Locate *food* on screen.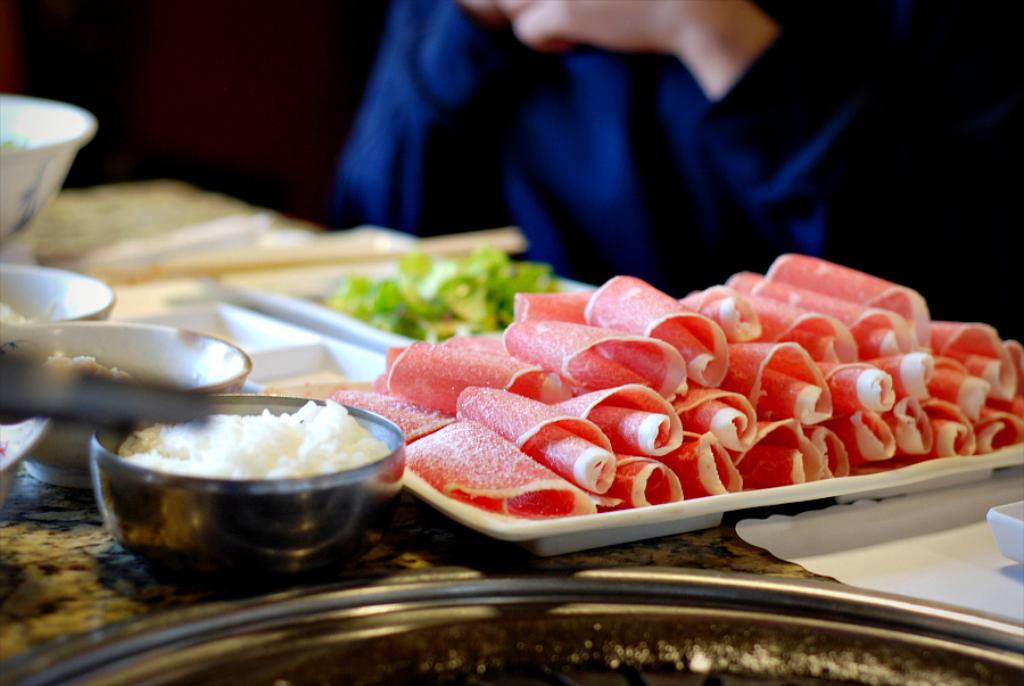
On screen at 41/346/139/380.
